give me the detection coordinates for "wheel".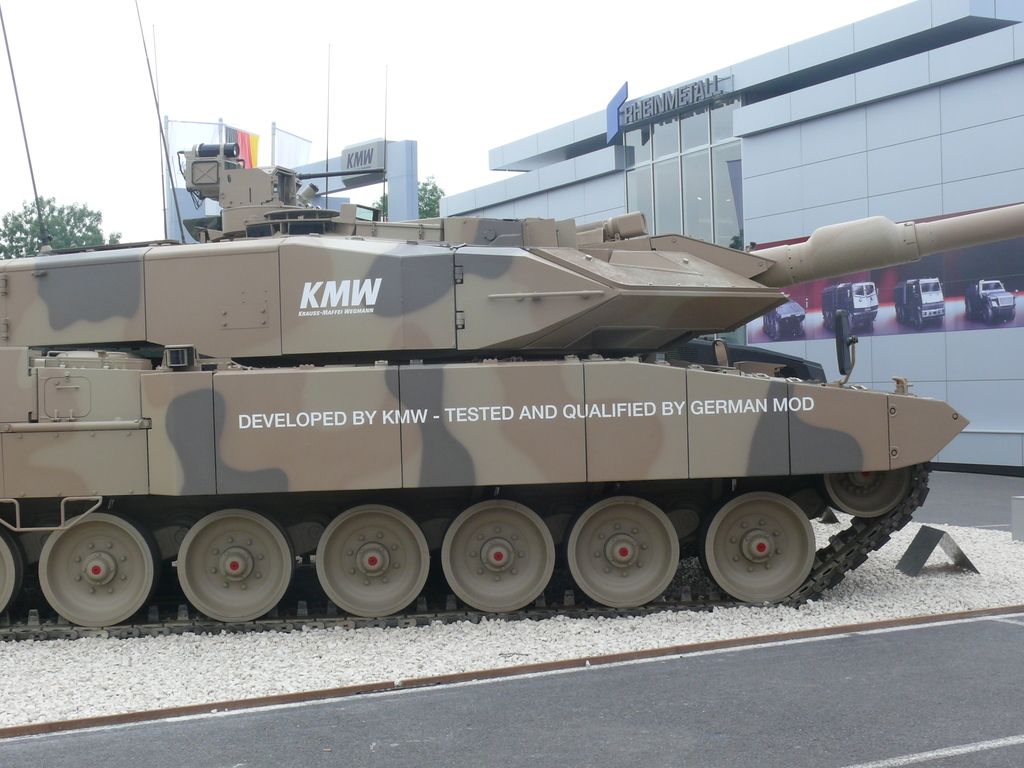
x1=0 y1=533 x2=18 y2=621.
